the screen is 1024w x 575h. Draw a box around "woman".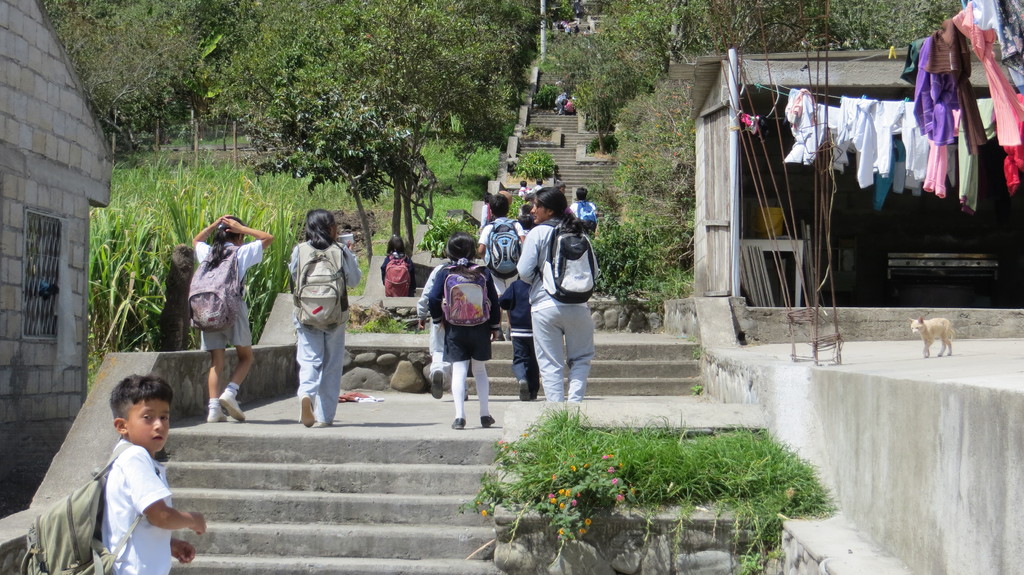
[512, 184, 604, 412].
